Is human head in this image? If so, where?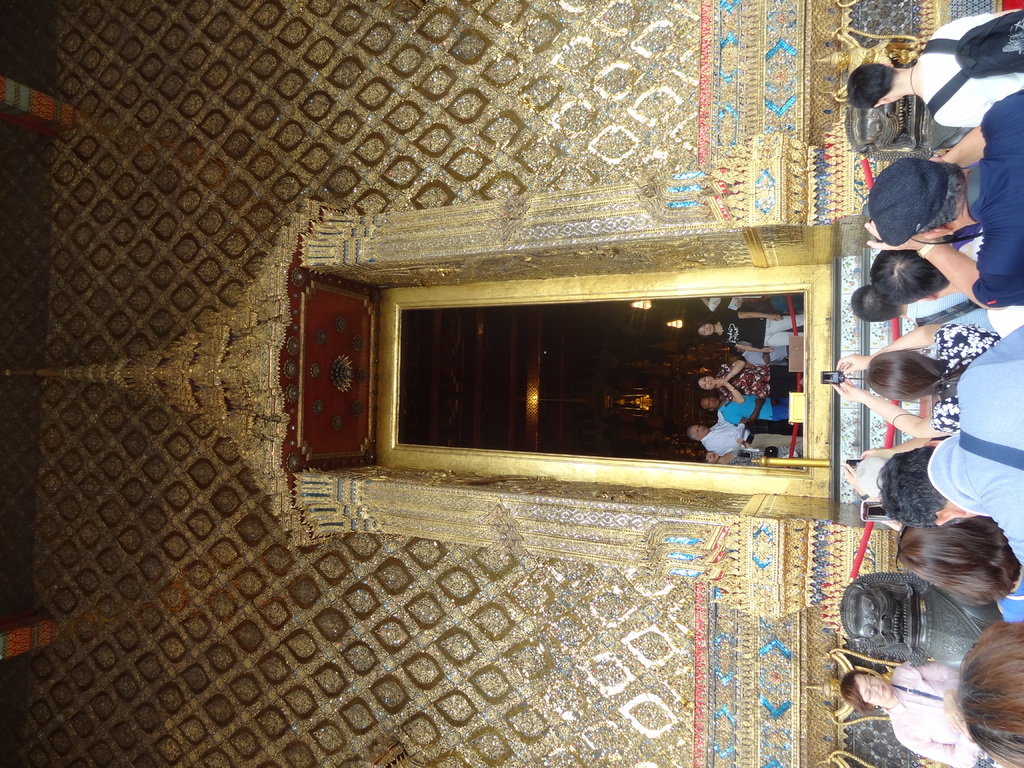
Yes, at {"x1": 870, "y1": 246, "x2": 952, "y2": 307}.
